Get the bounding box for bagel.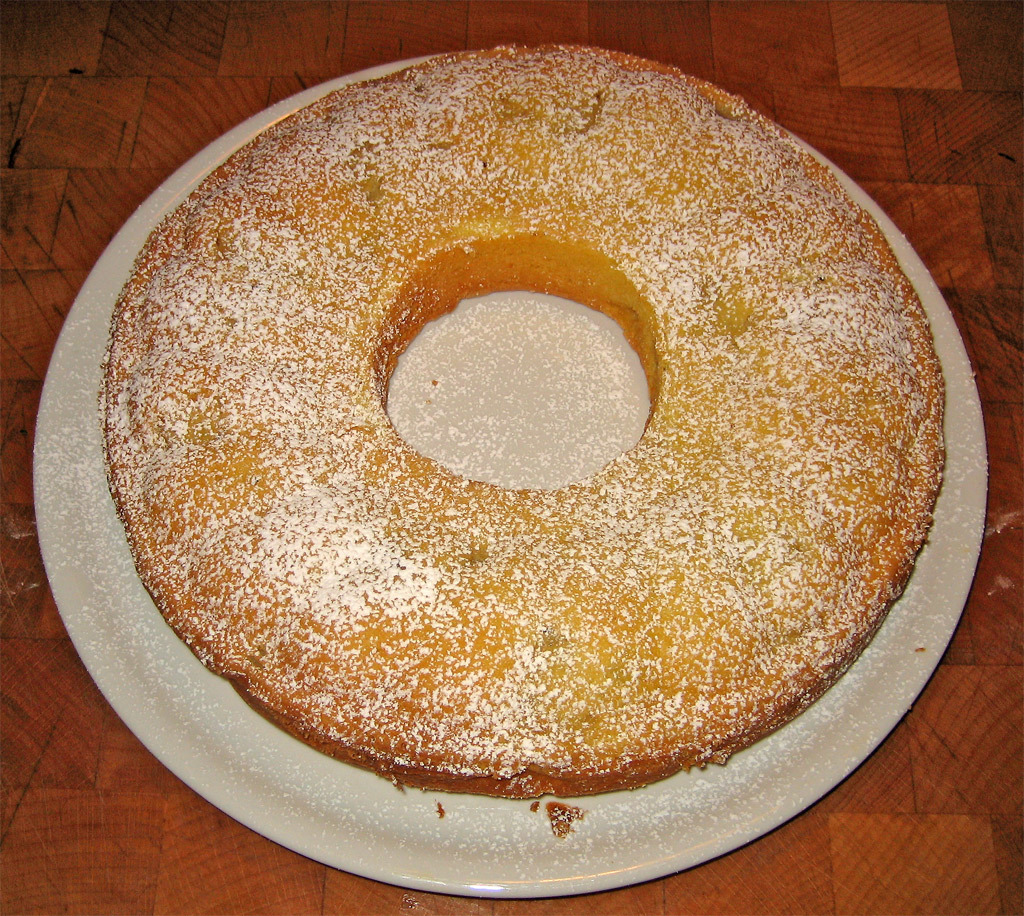
[left=102, top=39, right=953, bottom=789].
